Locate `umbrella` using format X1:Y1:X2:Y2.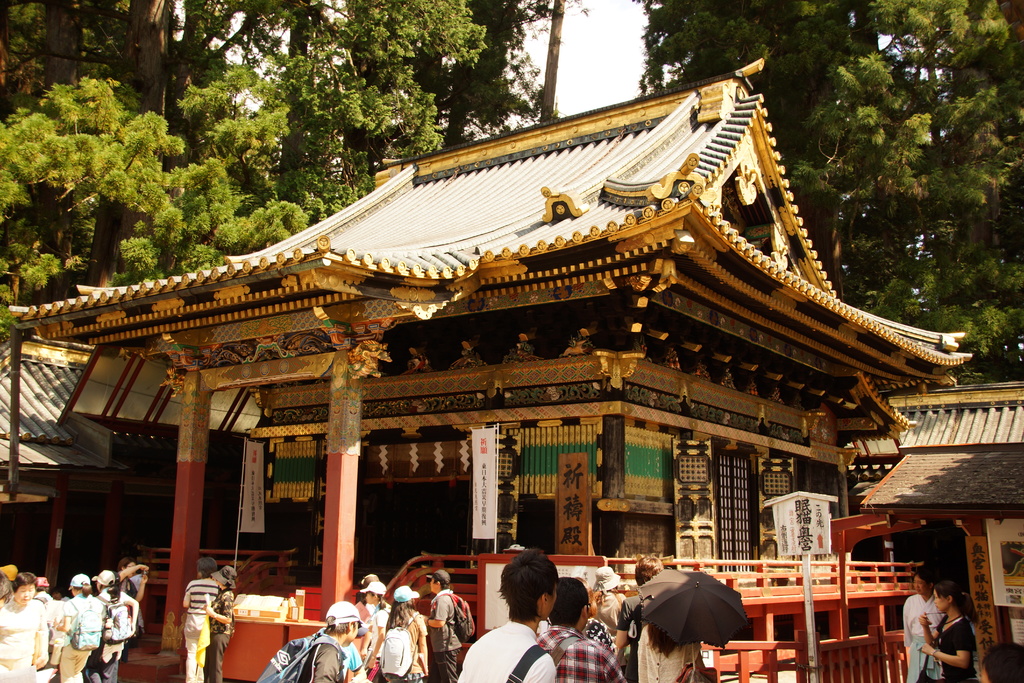
641:570:751:652.
